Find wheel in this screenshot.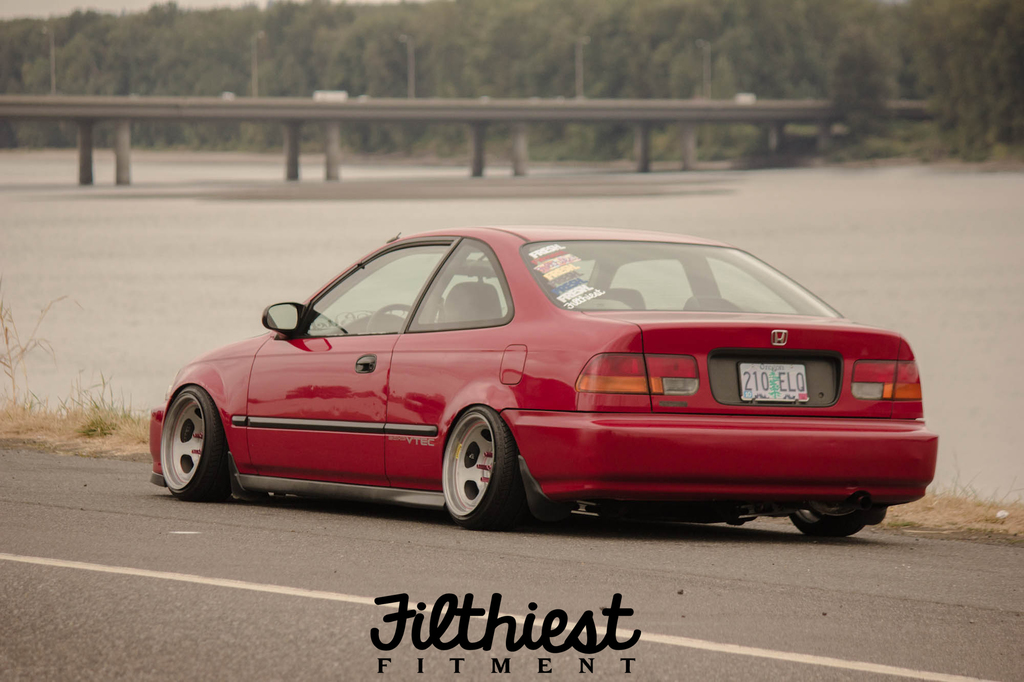
The bounding box for wheel is <box>785,502,872,541</box>.
